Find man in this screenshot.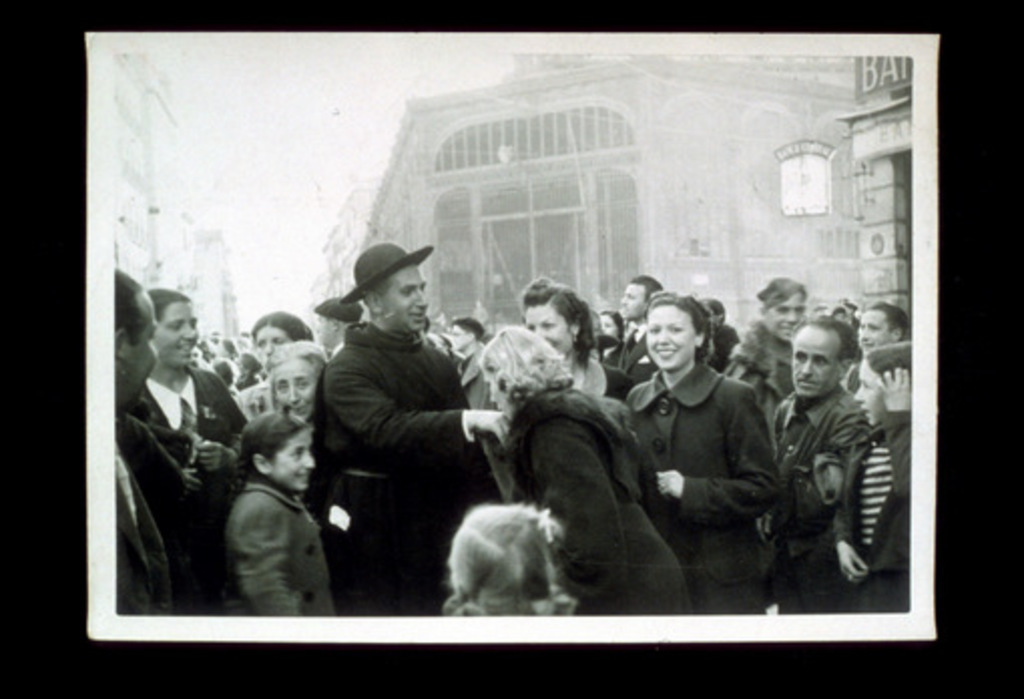
The bounding box for man is detection(757, 315, 871, 560).
